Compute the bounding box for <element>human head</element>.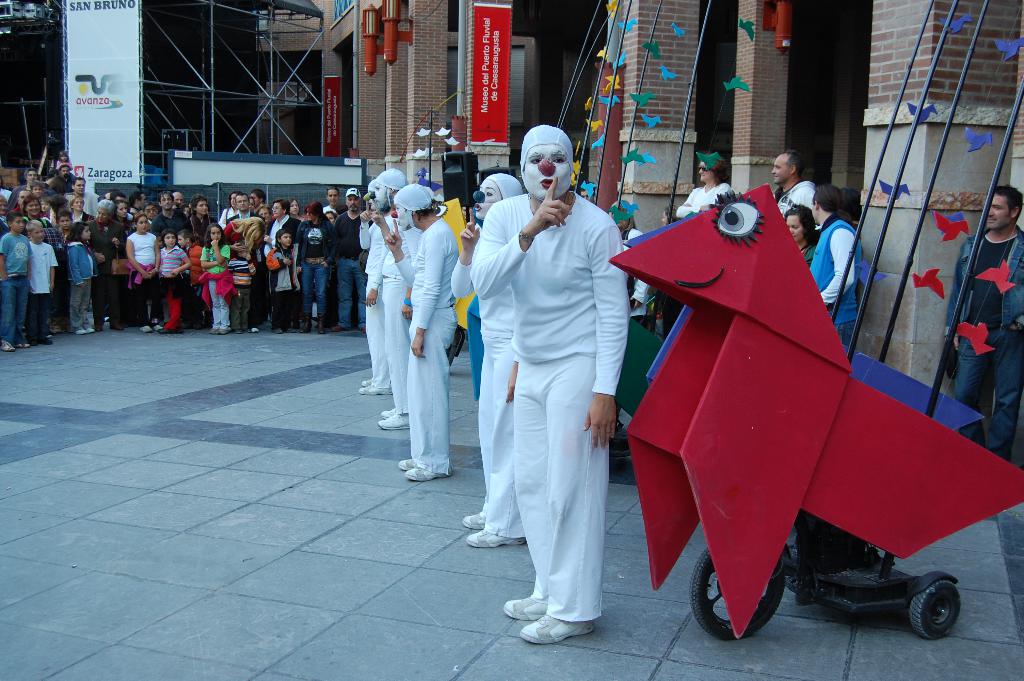
rect(0, 189, 12, 215).
